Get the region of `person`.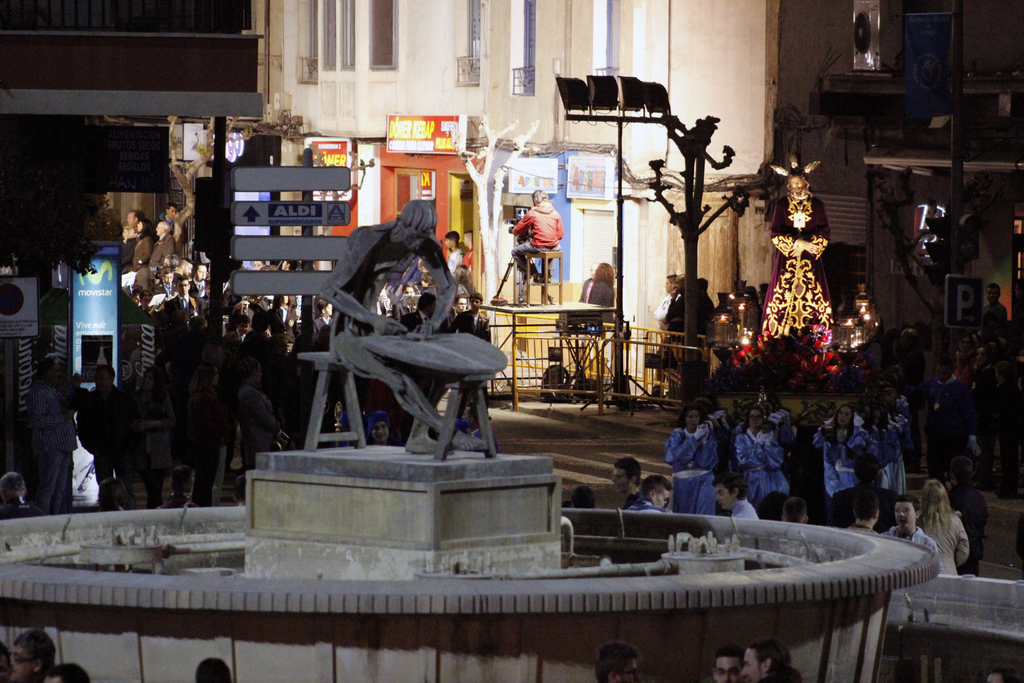
crop(740, 641, 806, 682).
